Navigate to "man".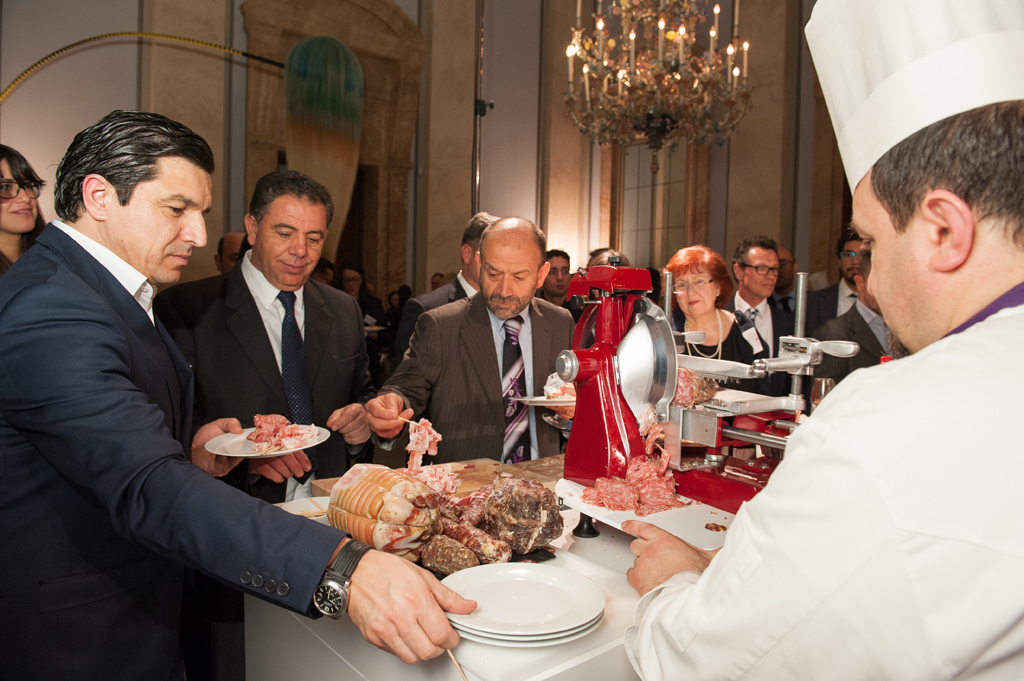
Navigation target: rect(0, 109, 477, 680).
